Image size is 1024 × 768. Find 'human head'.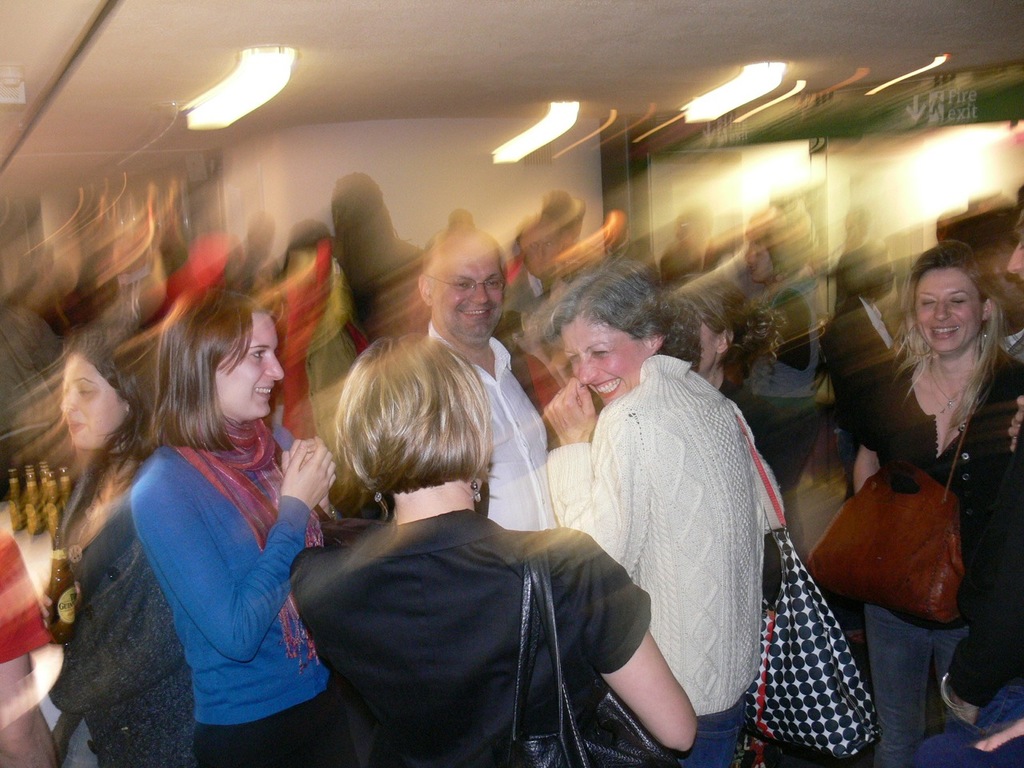
bbox(158, 286, 285, 418).
